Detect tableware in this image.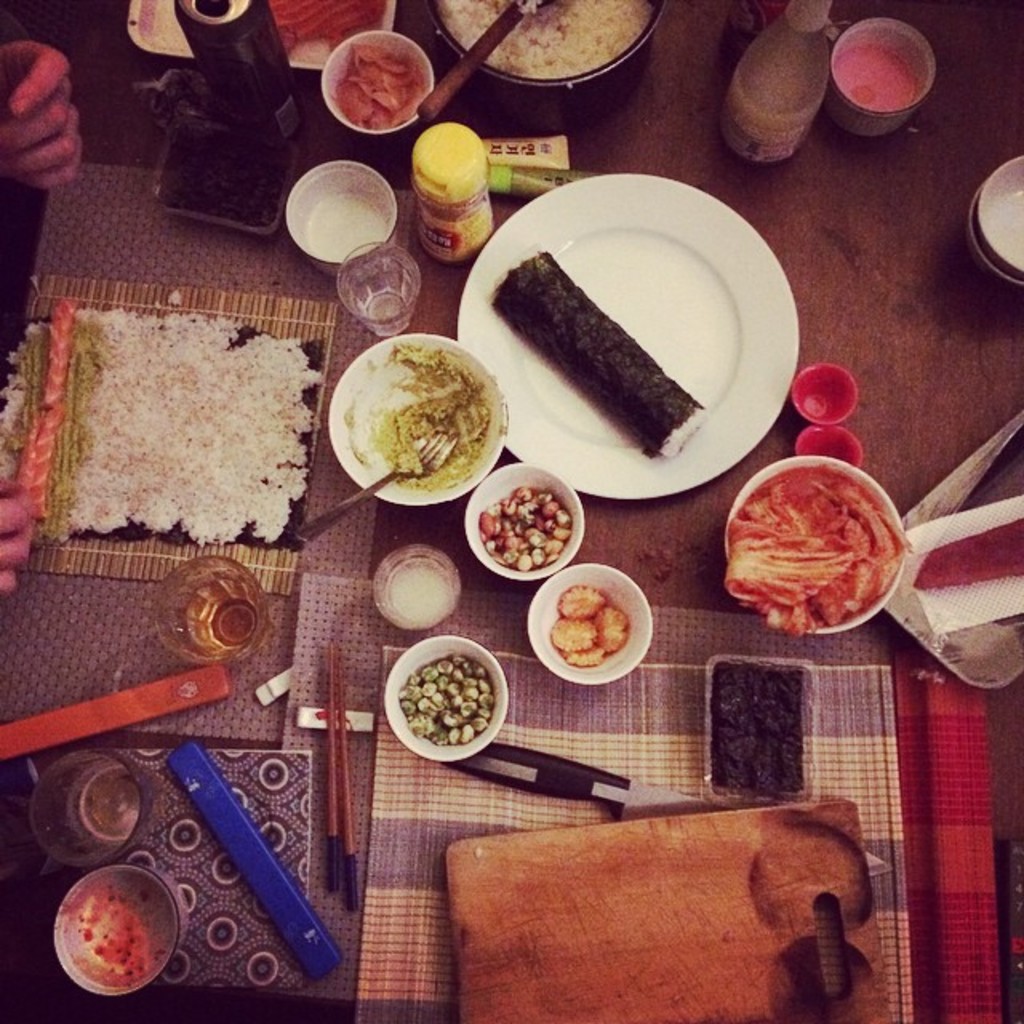
Detection: <region>530, 571, 669, 698</region>.
